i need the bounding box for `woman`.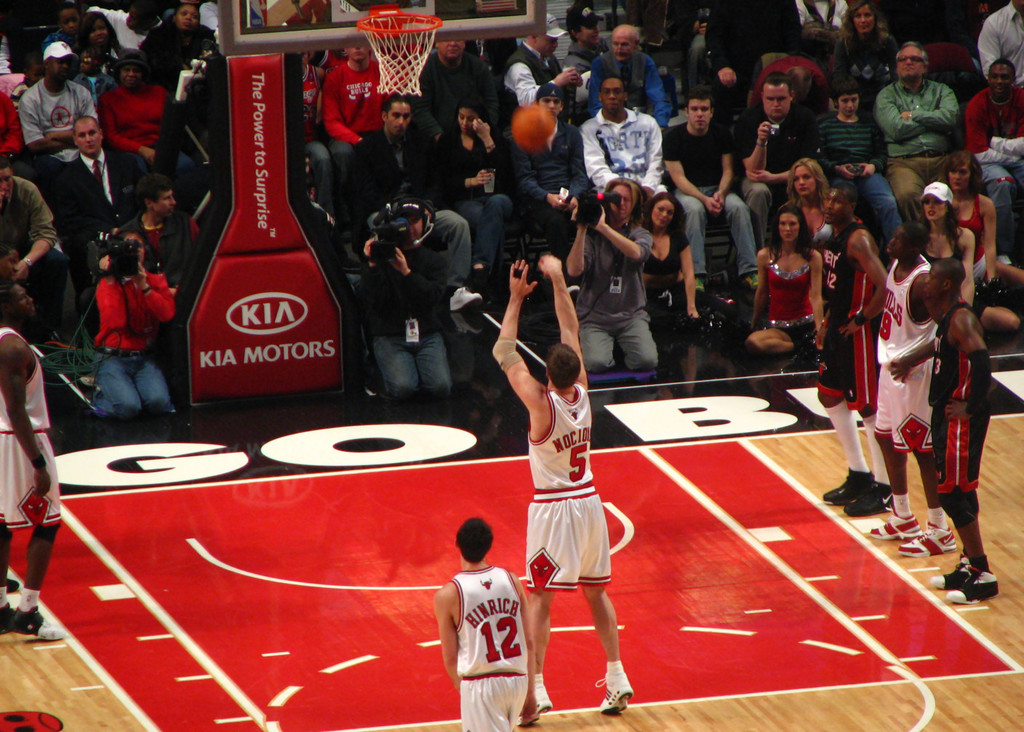
Here it is: bbox=[932, 151, 1023, 338].
